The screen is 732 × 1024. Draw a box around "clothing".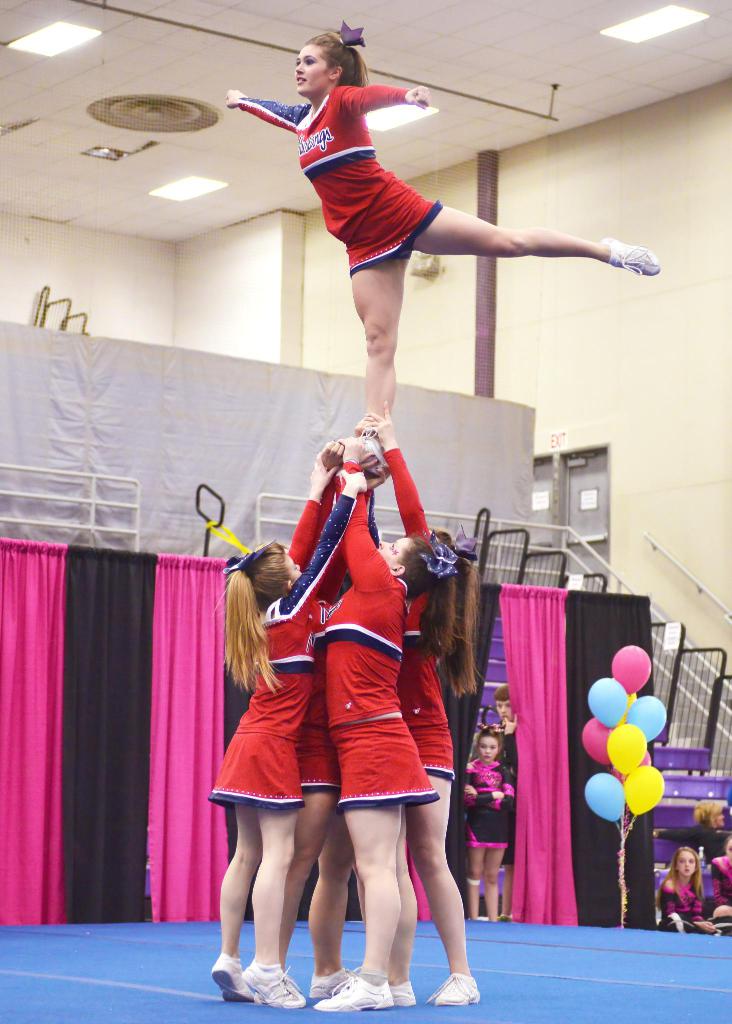
281,490,340,799.
